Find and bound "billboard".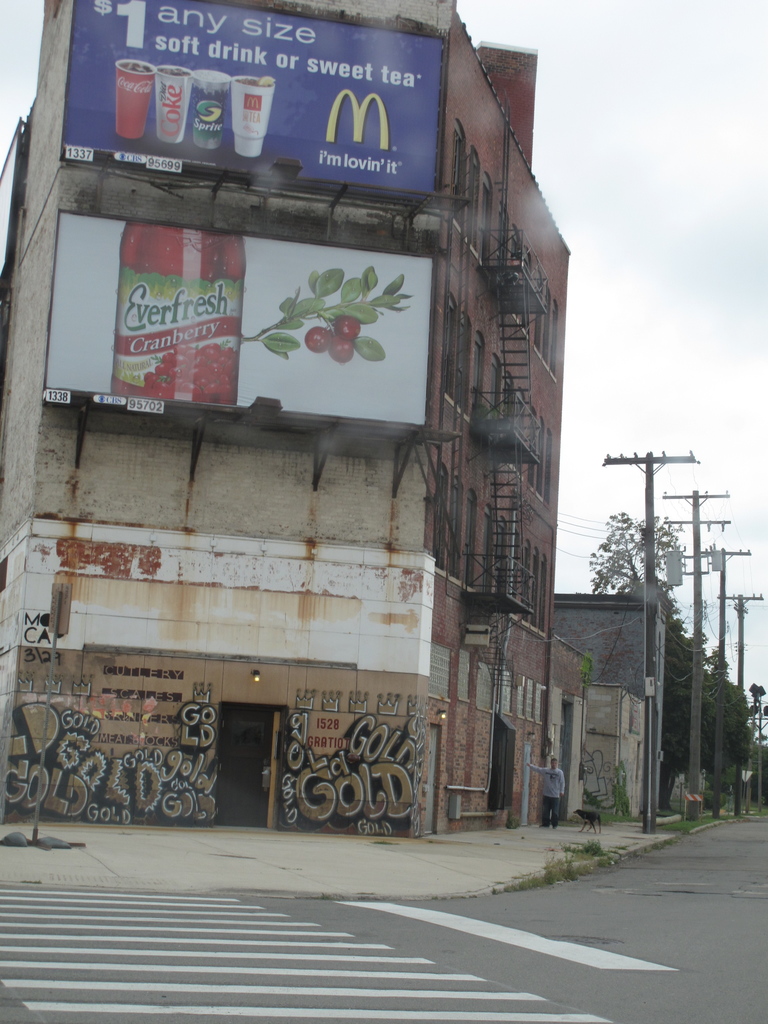
Bound: x1=51 y1=54 x2=504 y2=454.
